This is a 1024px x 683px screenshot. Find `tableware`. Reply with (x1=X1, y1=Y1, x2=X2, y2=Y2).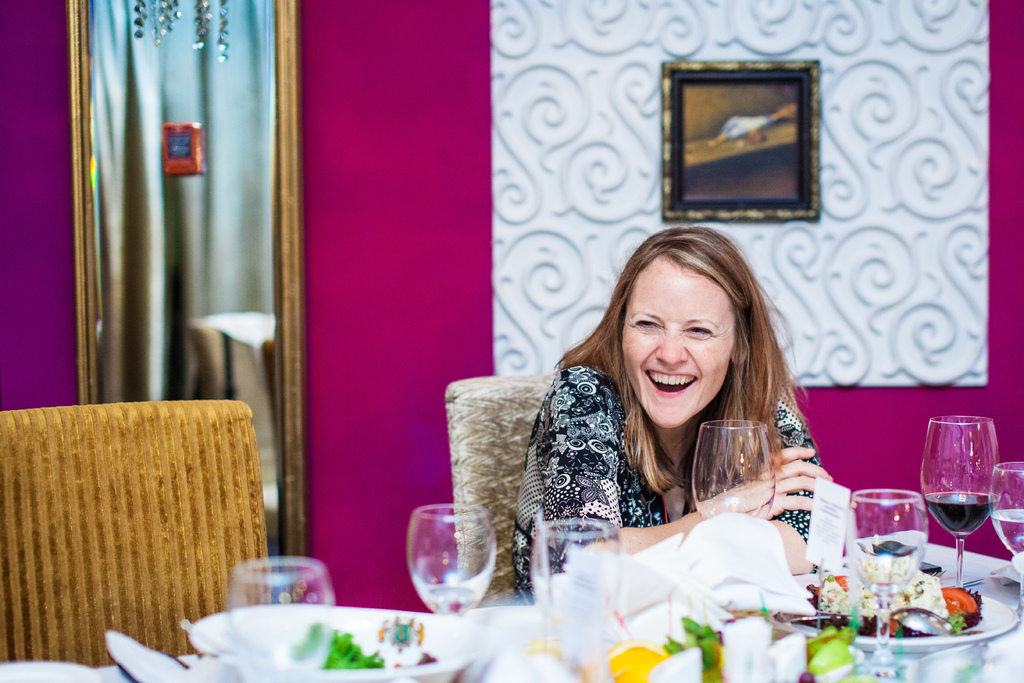
(x1=911, y1=404, x2=1015, y2=588).
